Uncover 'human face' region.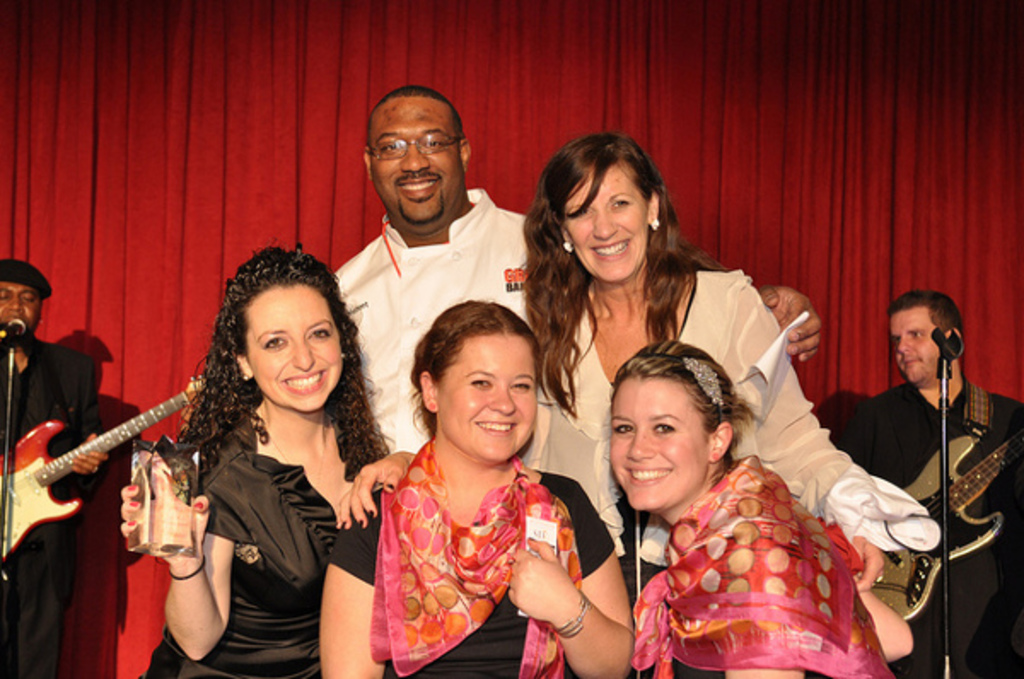
Uncovered: Rect(0, 278, 36, 331).
